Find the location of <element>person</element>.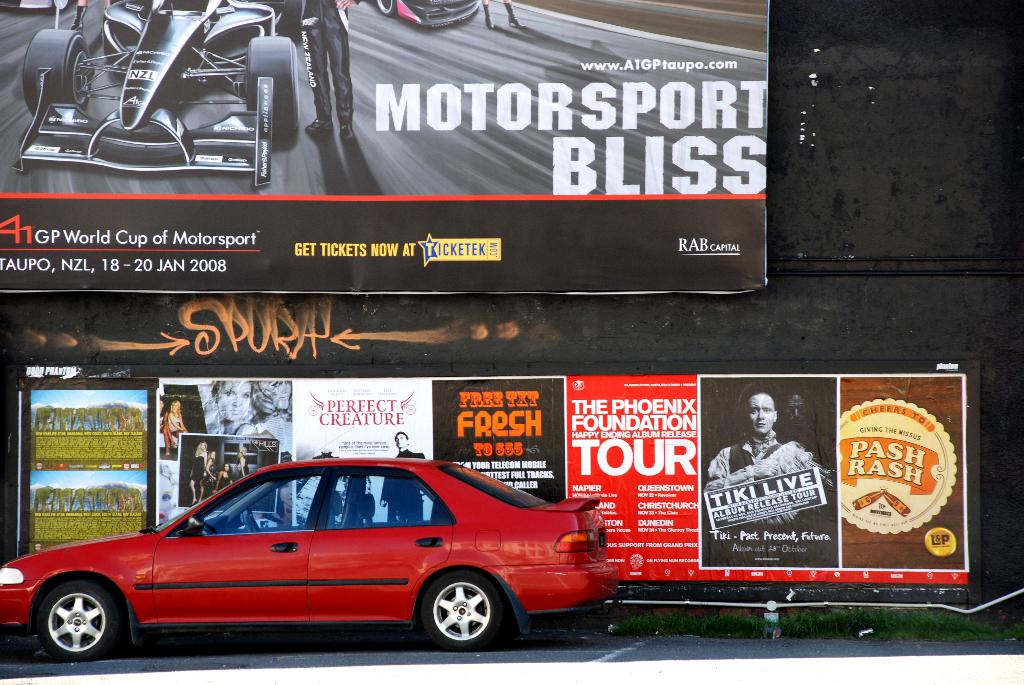
Location: 723/393/831/585.
